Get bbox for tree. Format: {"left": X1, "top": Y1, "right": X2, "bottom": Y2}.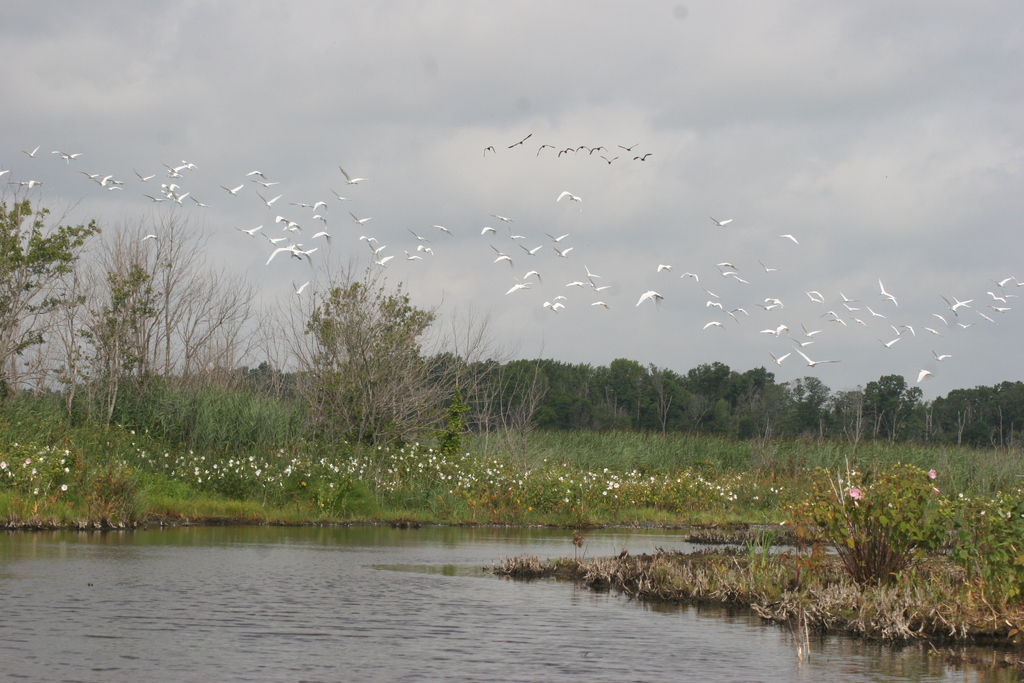
{"left": 0, "top": 181, "right": 111, "bottom": 424}.
